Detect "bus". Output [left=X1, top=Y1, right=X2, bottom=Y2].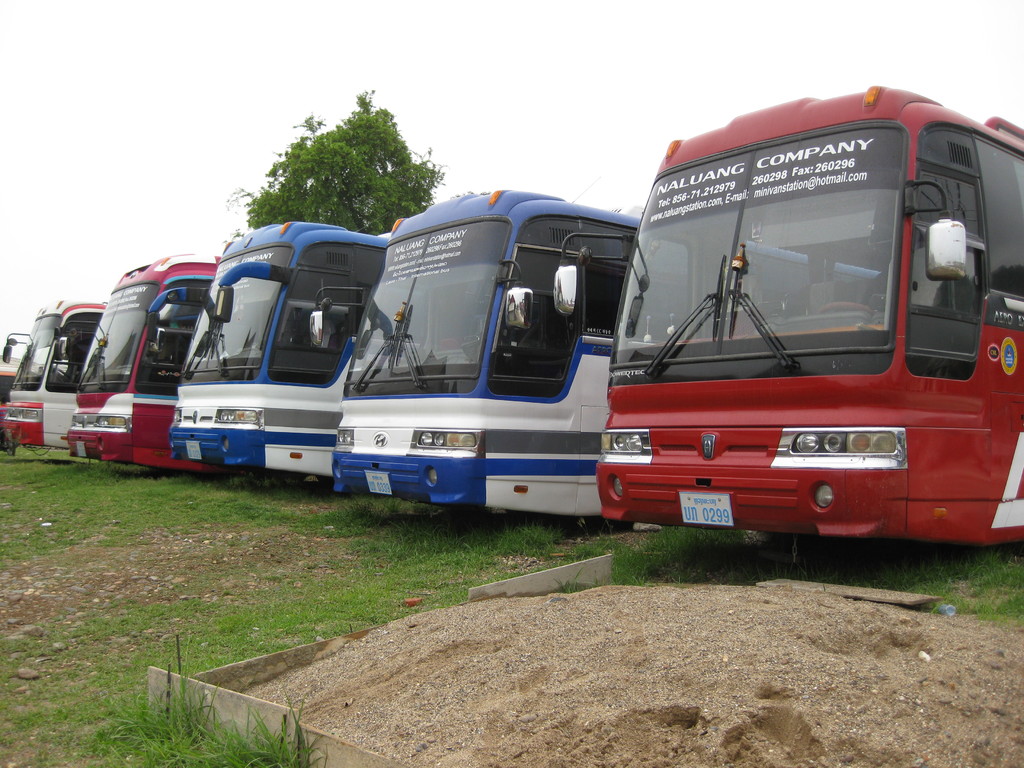
[left=0, top=358, right=48, bottom=439].
